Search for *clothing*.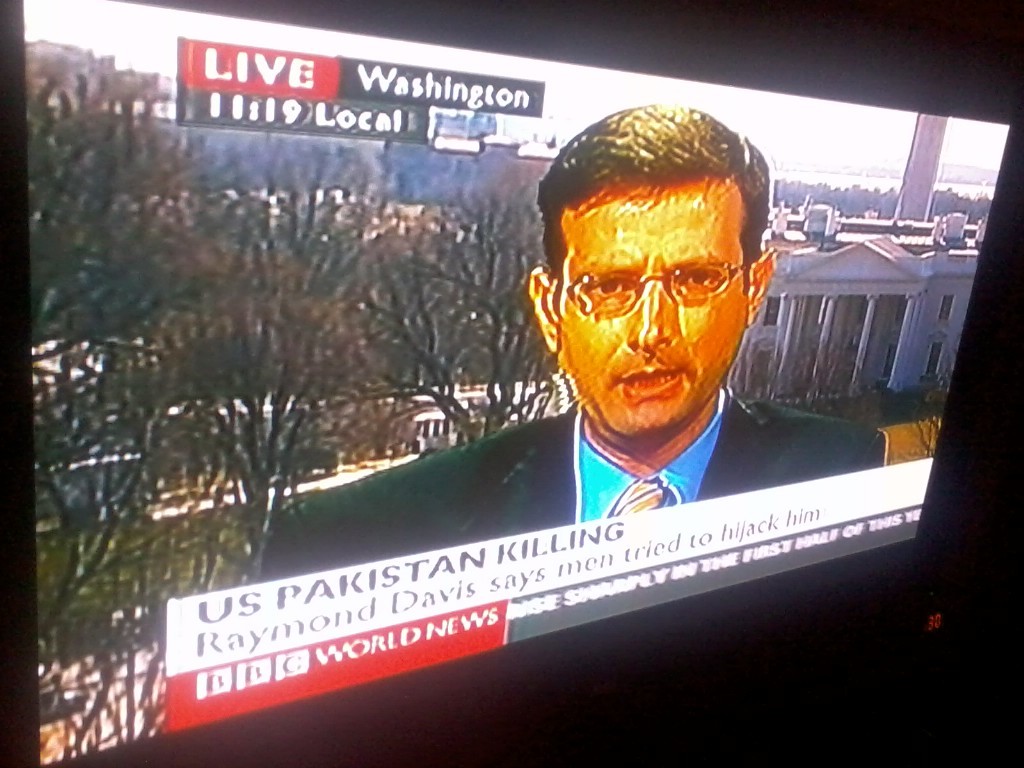
Found at left=254, top=404, right=883, bottom=570.
